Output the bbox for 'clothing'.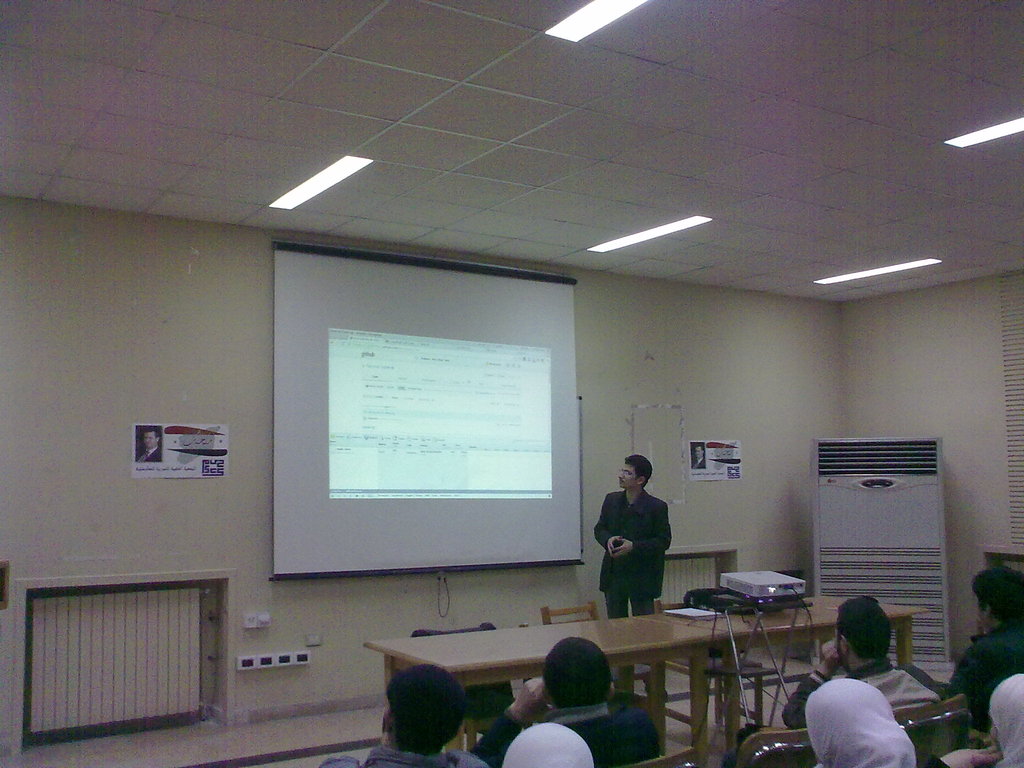
select_region(899, 622, 1023, 733).
